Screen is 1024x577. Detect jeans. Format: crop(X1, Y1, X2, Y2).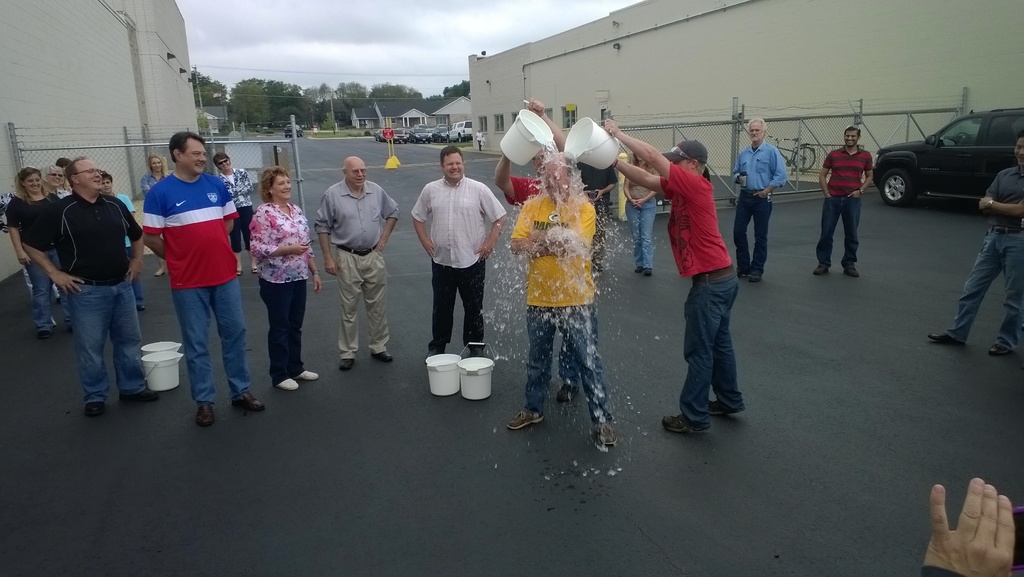
crop(334, 253, 394, 351).
